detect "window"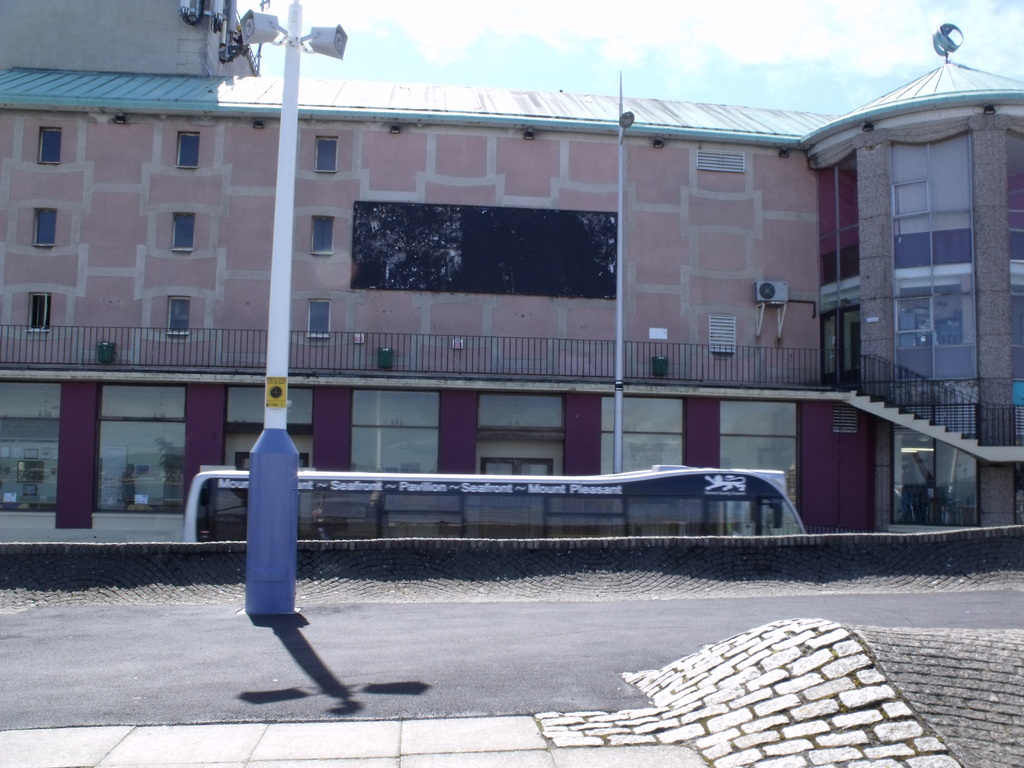
rect(307, 300, 329, 335)
